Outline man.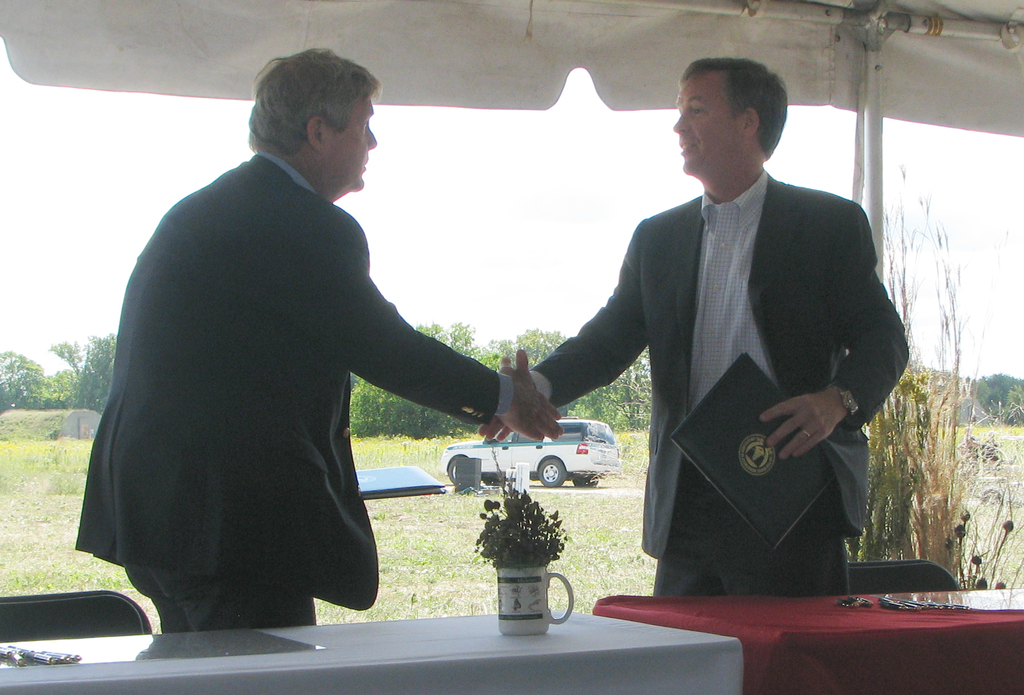
Outline: bbox=(70, 45, 565, 630).
